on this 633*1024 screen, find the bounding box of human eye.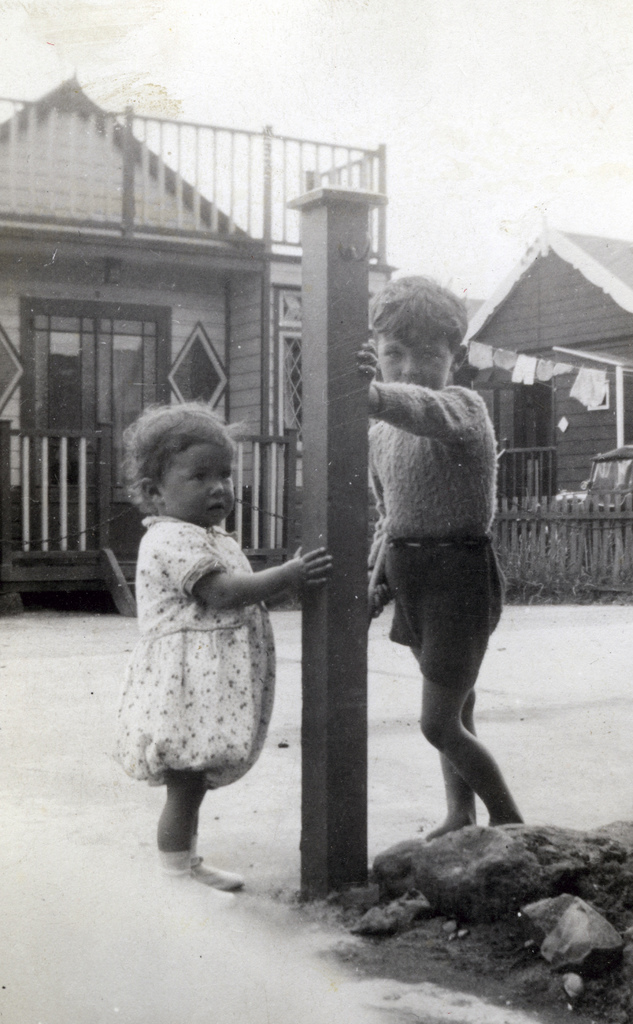
Bounding box: (x1=220, y1=468, x2=236, y2=483).
